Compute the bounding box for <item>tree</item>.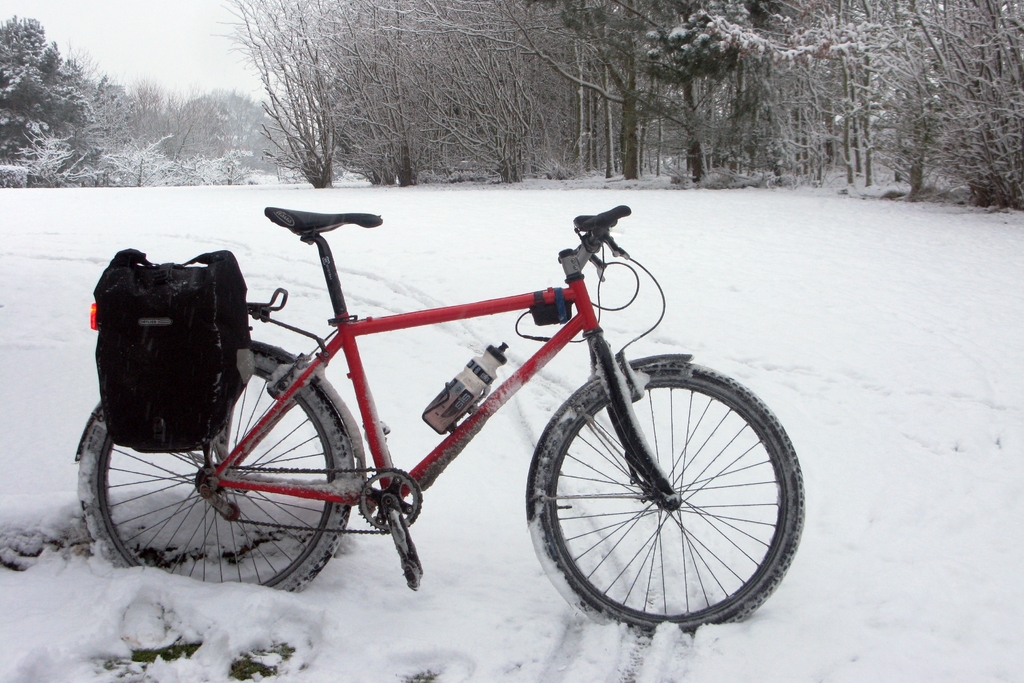
left=788, top=0, right=884, bottom=194.
